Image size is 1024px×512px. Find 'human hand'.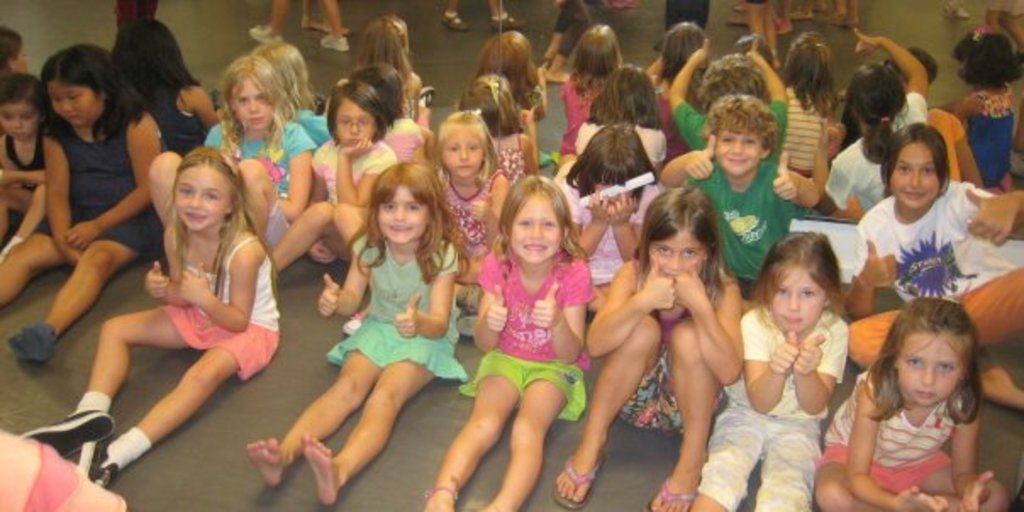
locate(966, 188, 1017, 246).
